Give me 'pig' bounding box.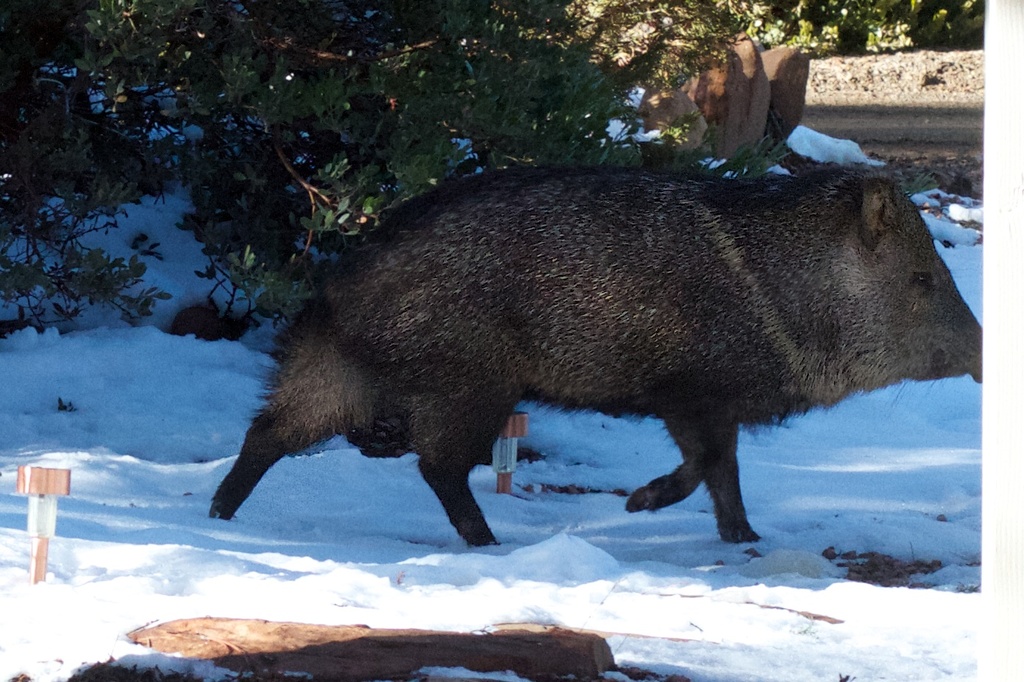
[208,170,999,552].
